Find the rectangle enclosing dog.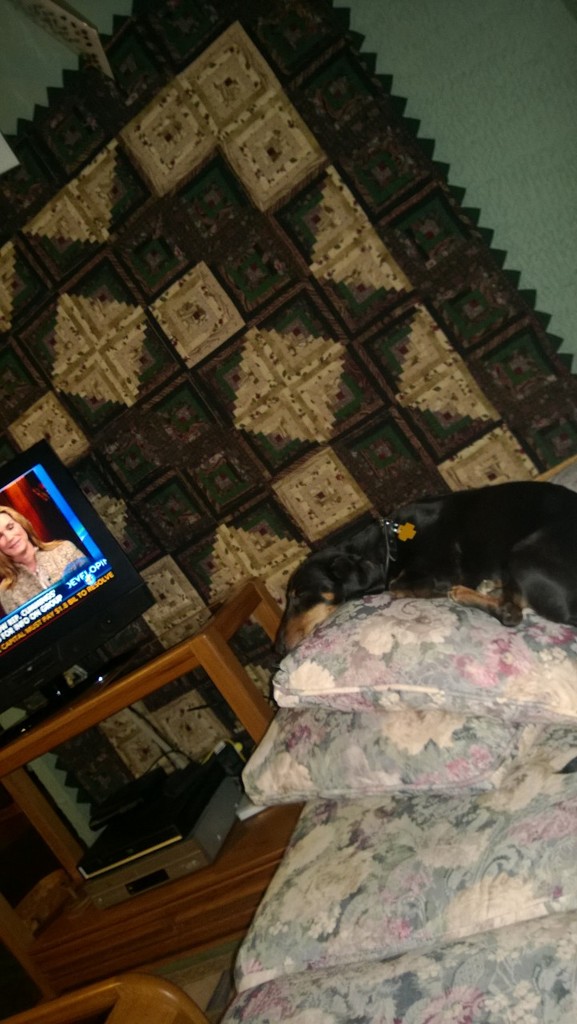
<bbox>274, 480, 576, 662</bbox>.
